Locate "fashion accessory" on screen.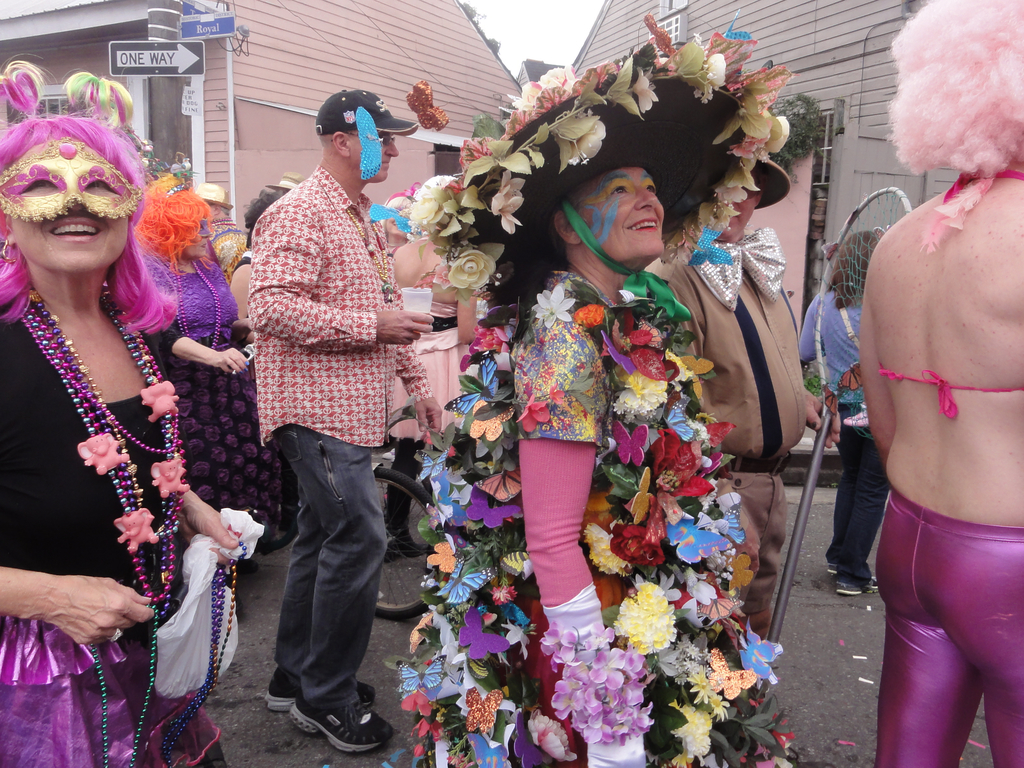
On screen at pyautogui.locateOnScreen(262, 663, 371, 712).
